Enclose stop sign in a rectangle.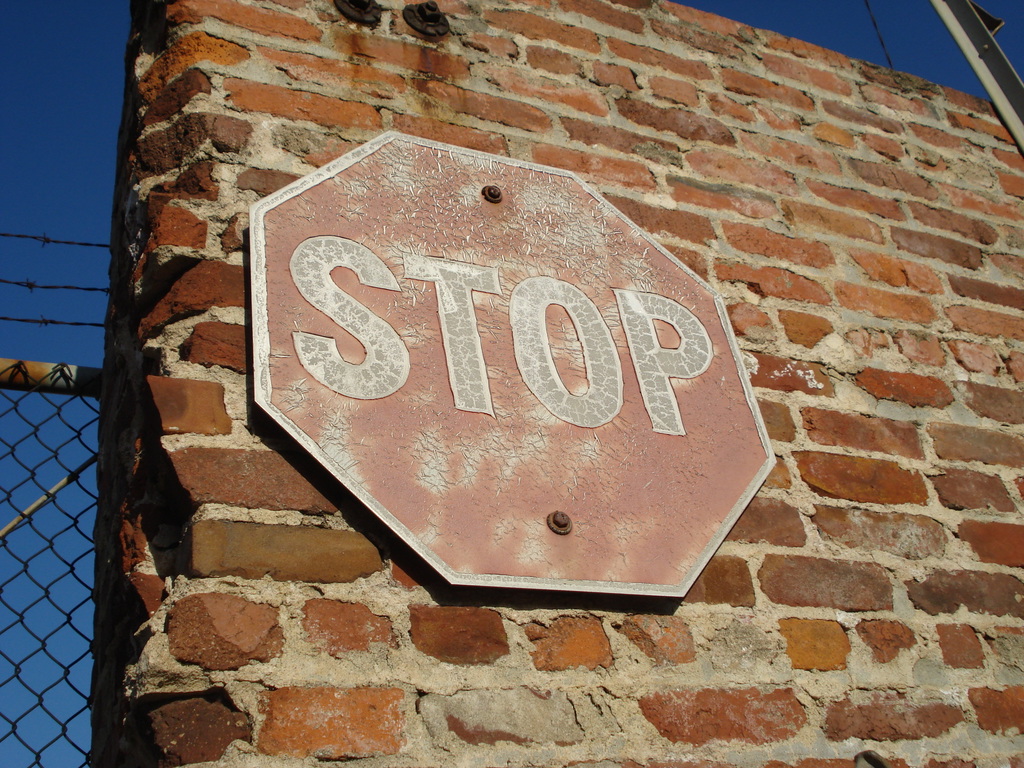
locate(252, 129, 779, 600).
